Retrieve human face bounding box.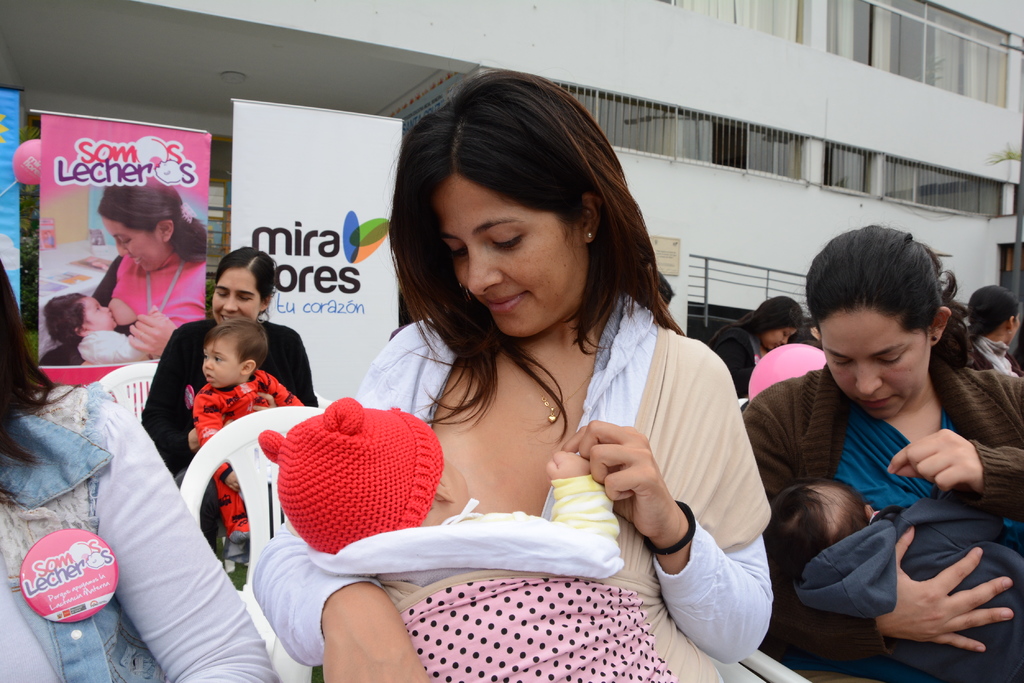
Bounding box: (left=763, top=325, right=796, bottom=355).
